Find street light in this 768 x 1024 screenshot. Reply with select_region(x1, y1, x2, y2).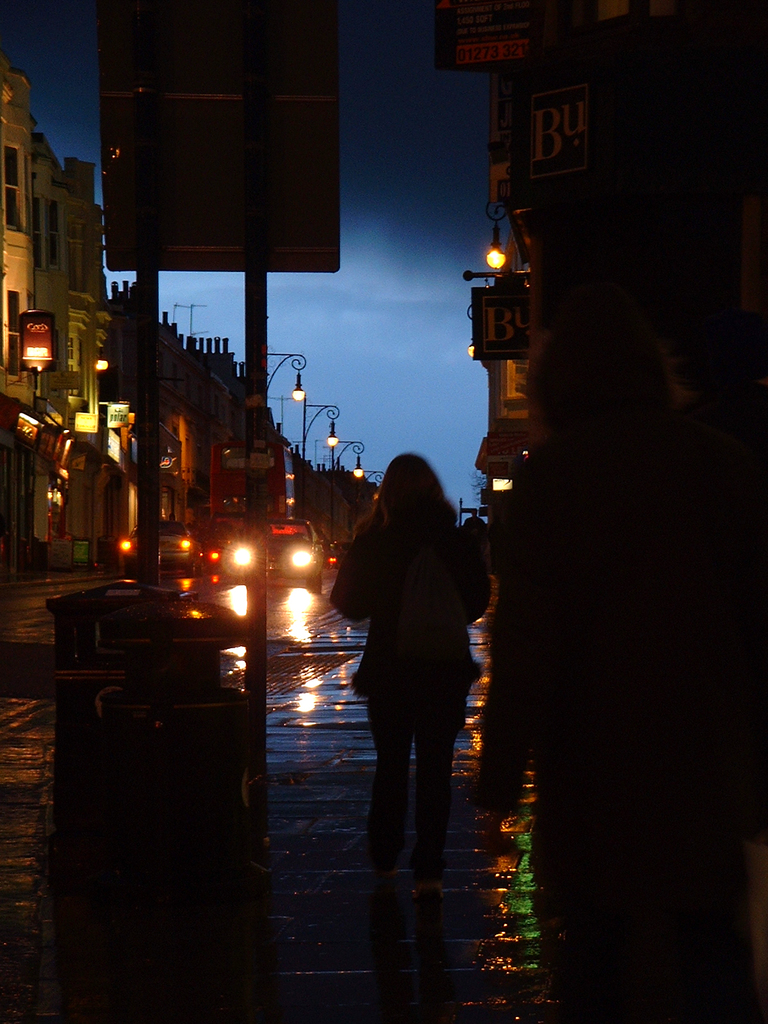
select_region(244, 346, 310, 516).
